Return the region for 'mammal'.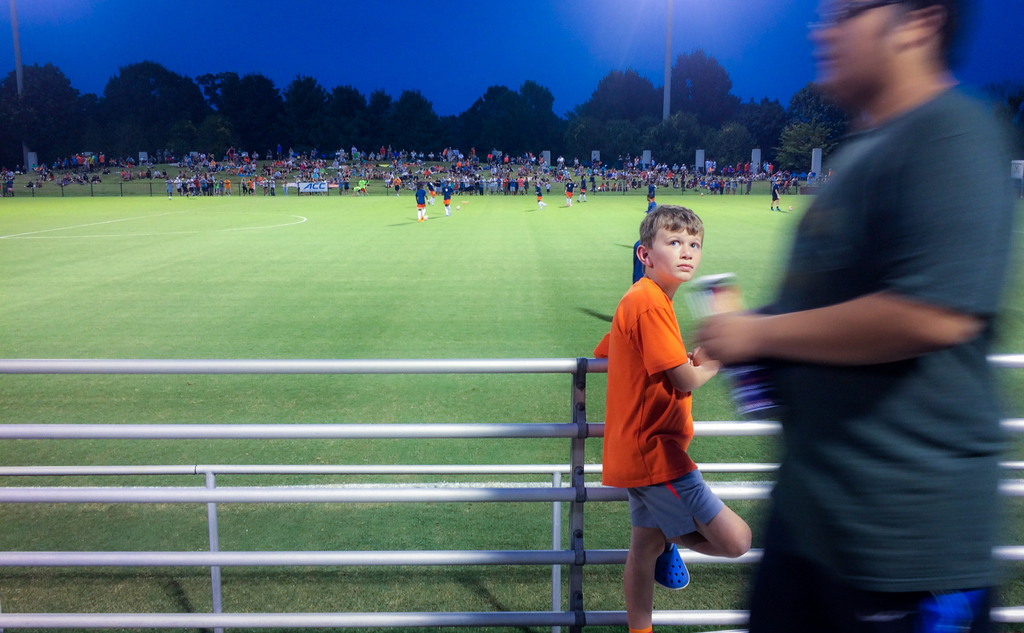
region(577, 177, 586, 201).
